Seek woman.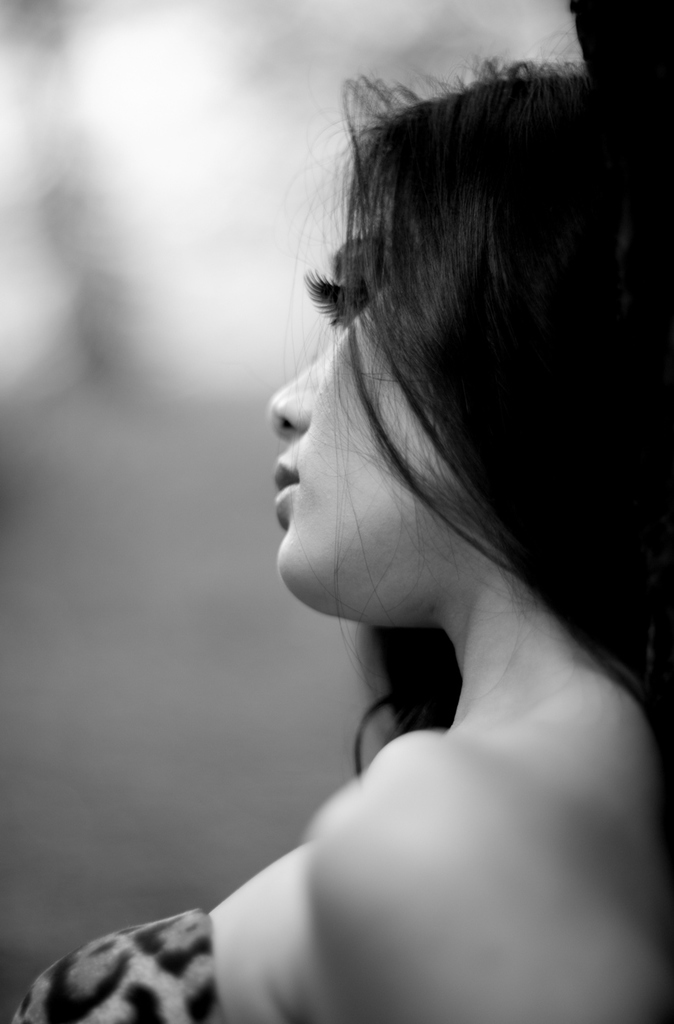
bbox=(123, 96, 668, 1016).
